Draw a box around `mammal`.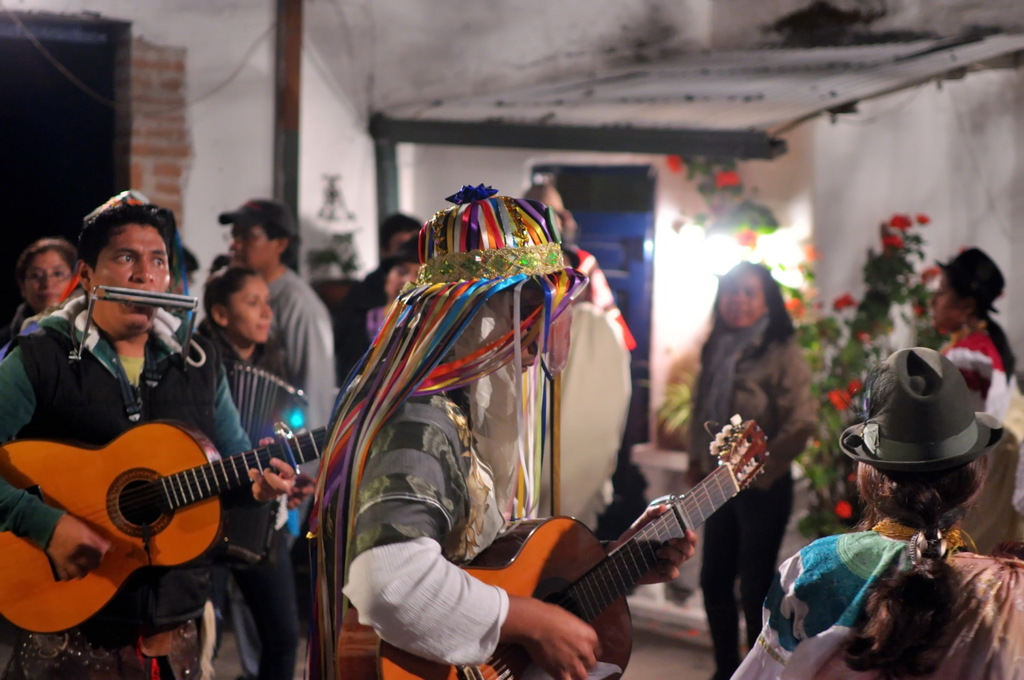
(335,233,409,386).
